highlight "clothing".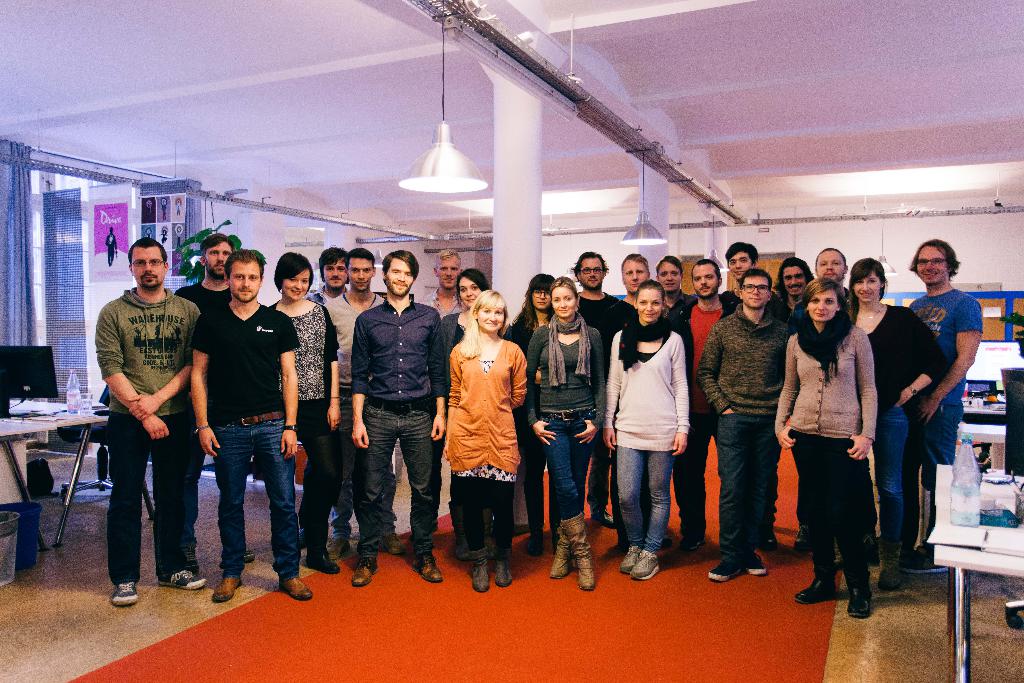
Highlighted region: box=[189, 299, 321, 569].
